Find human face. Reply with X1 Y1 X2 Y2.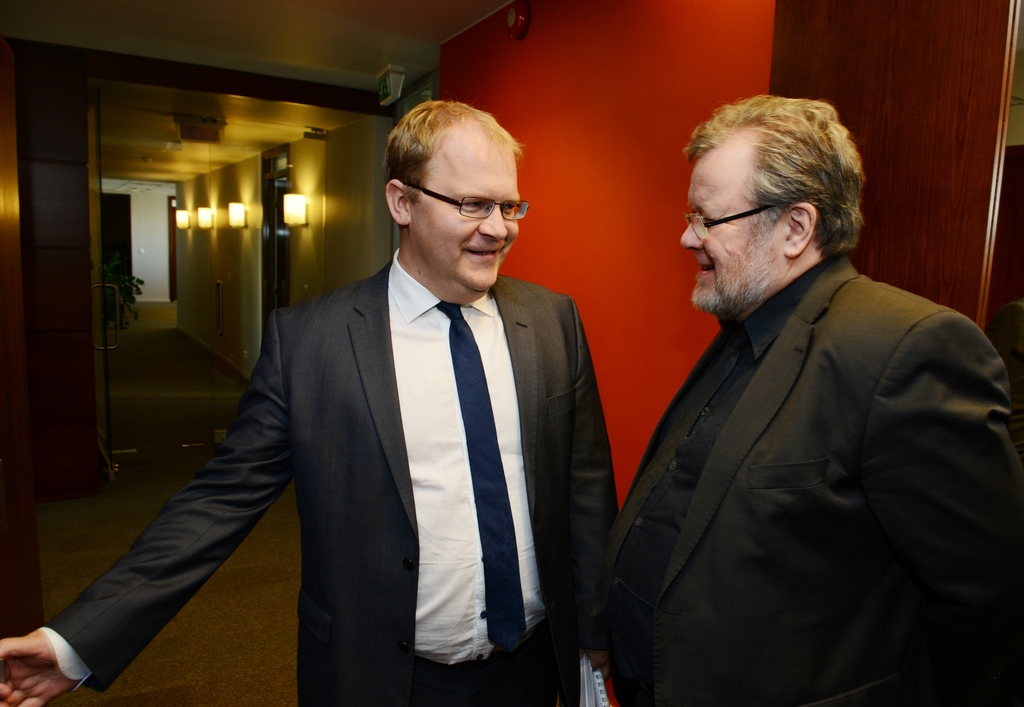
680 132 783 315.
